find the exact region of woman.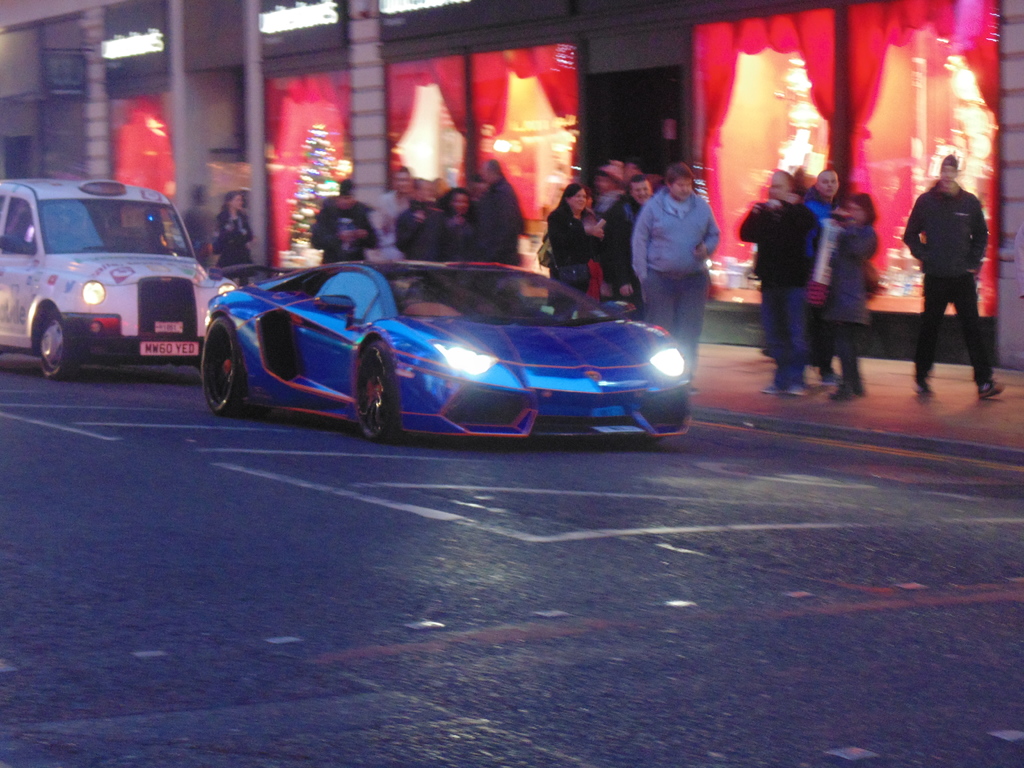
Exact region: 198/193/251/284.
